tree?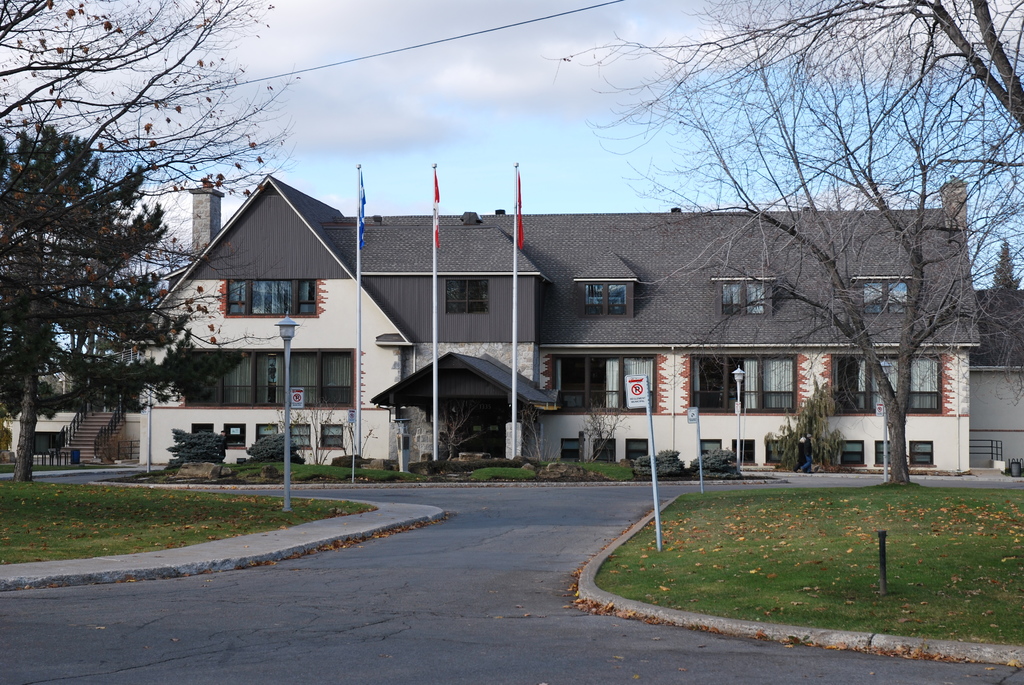
(538,0,1023,411)
